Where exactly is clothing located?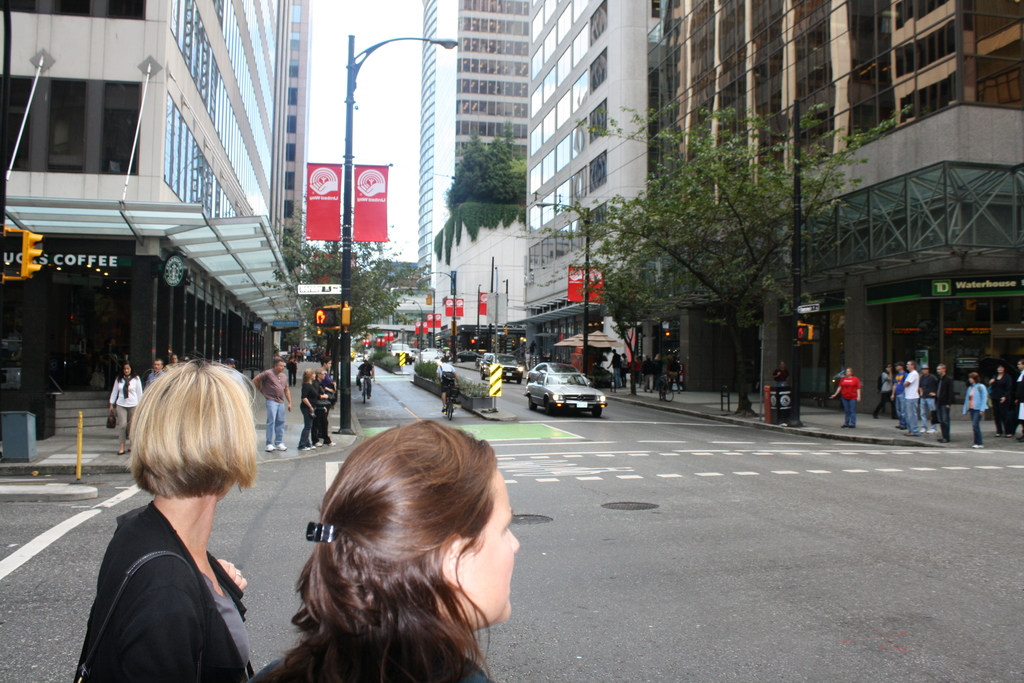
Its bounding box is [774,368,788,387].
